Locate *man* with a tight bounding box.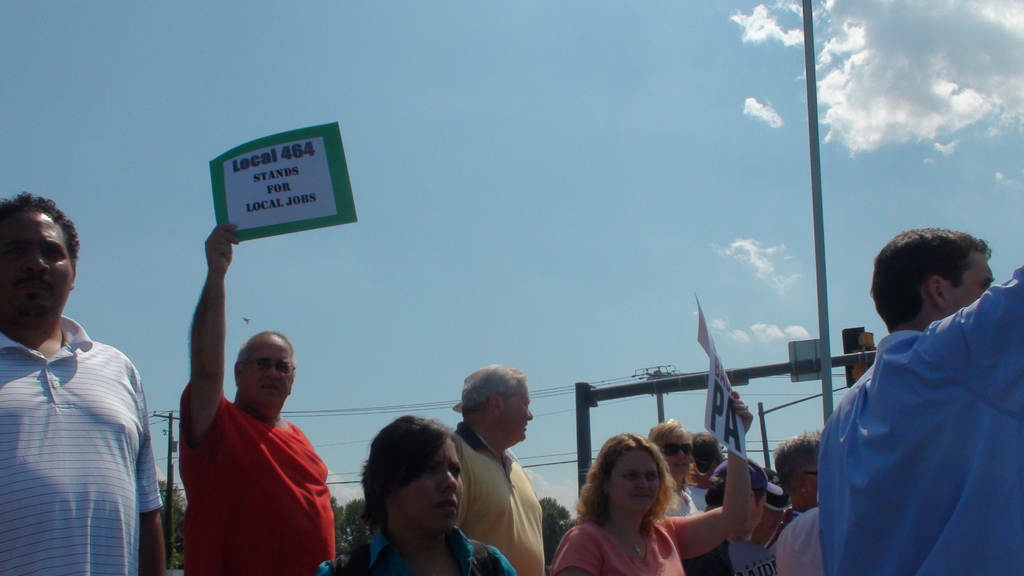
<bbox>156, 221, 343, 575</bbox>.
